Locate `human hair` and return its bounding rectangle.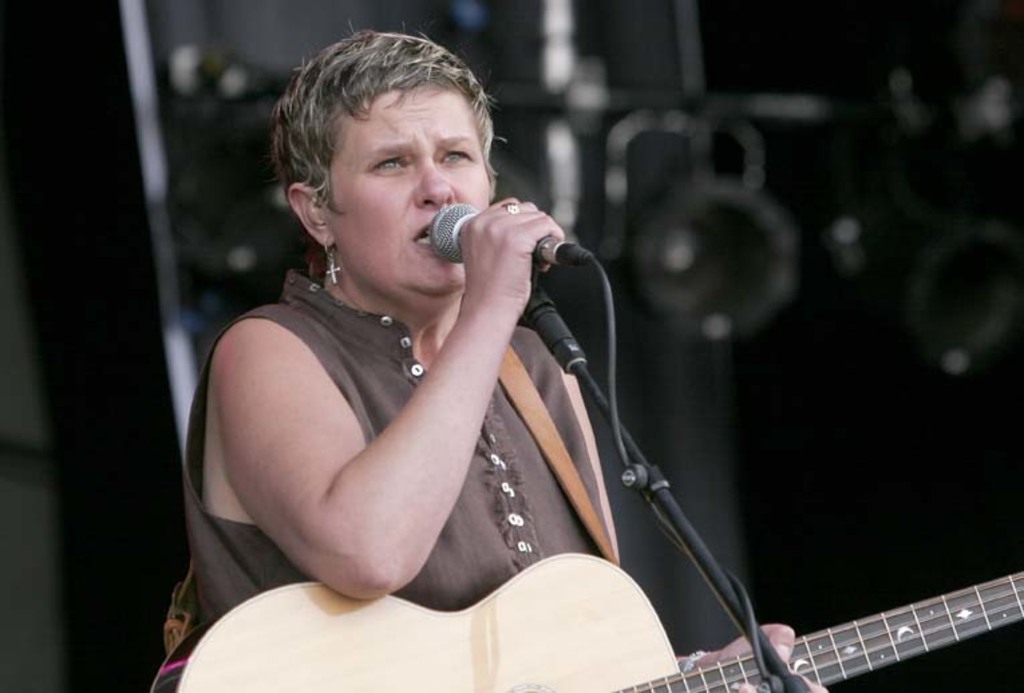
crop(264, 16, 509, 264).
